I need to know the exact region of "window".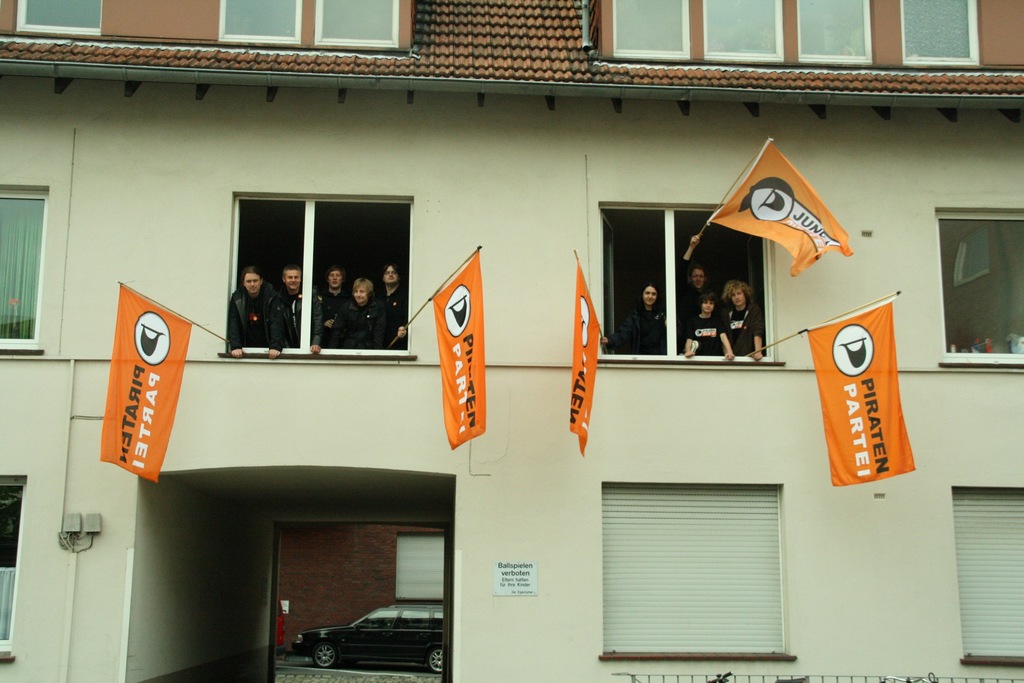
Region: 14,0,108,31.
